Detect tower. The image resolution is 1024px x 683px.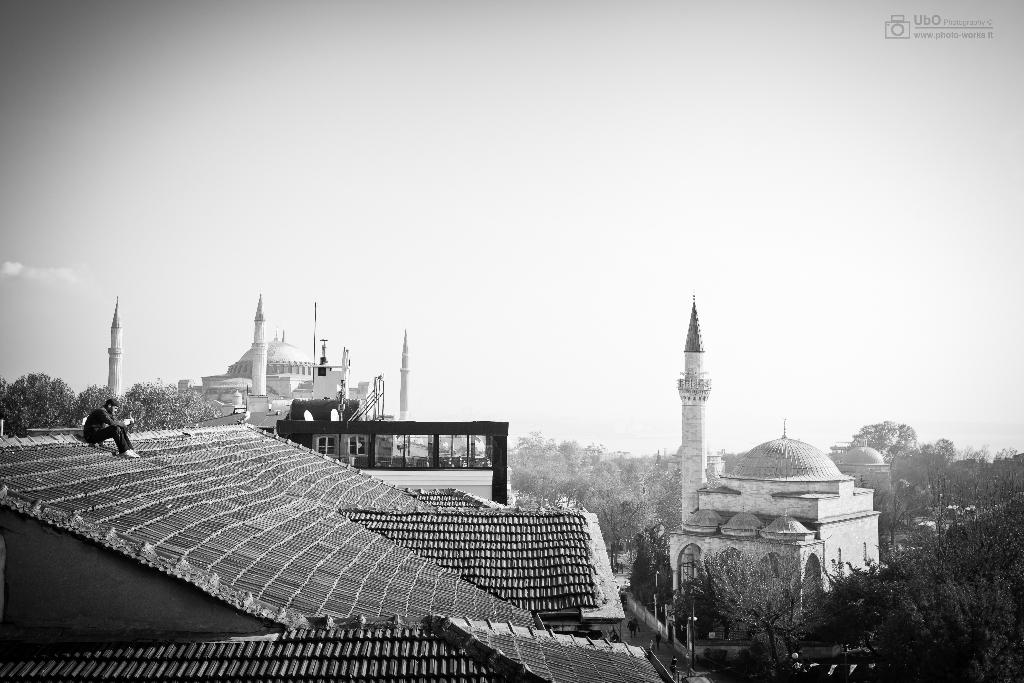
659, 295, 743, 493.
